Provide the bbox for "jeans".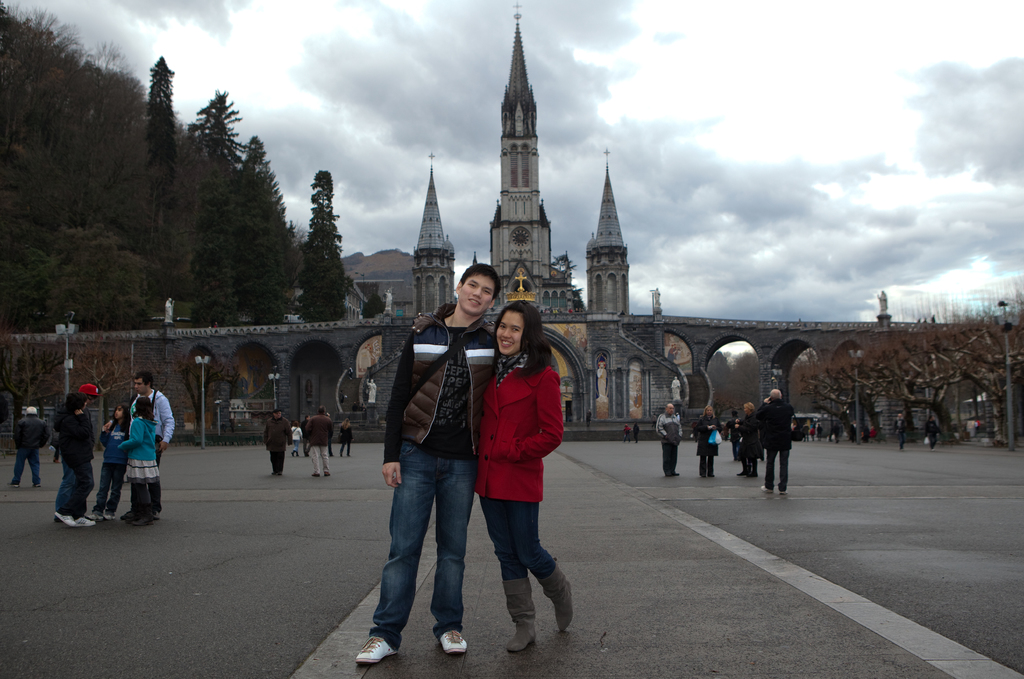
[x1=52, y1=460, x2=79, y2=509].
